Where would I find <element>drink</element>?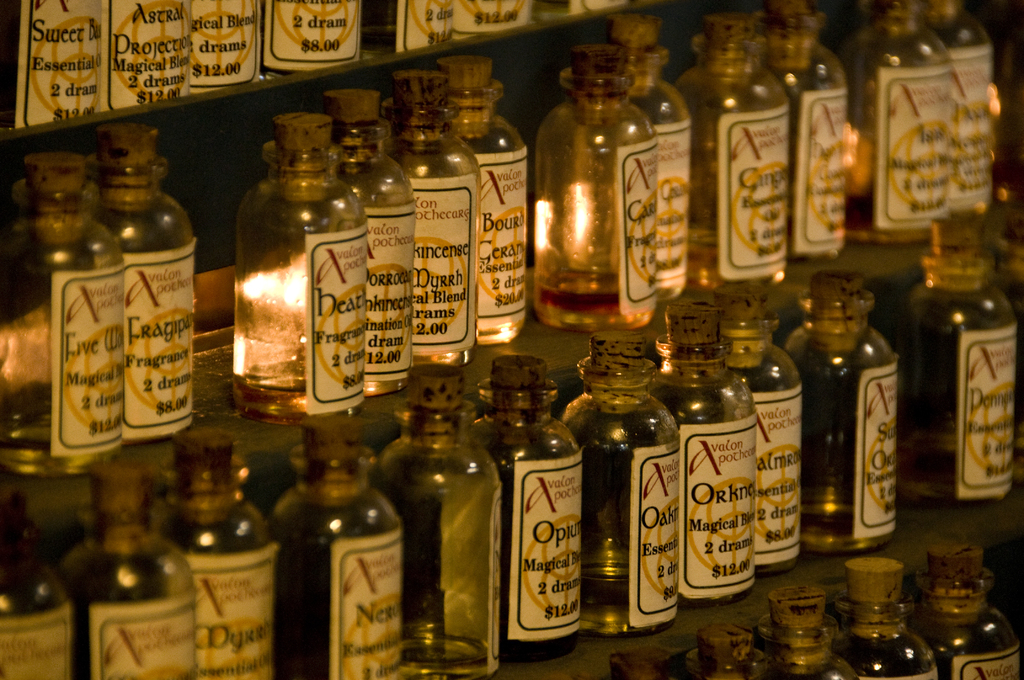
At <bbox>381, 63, 470, 364</bbox>.
